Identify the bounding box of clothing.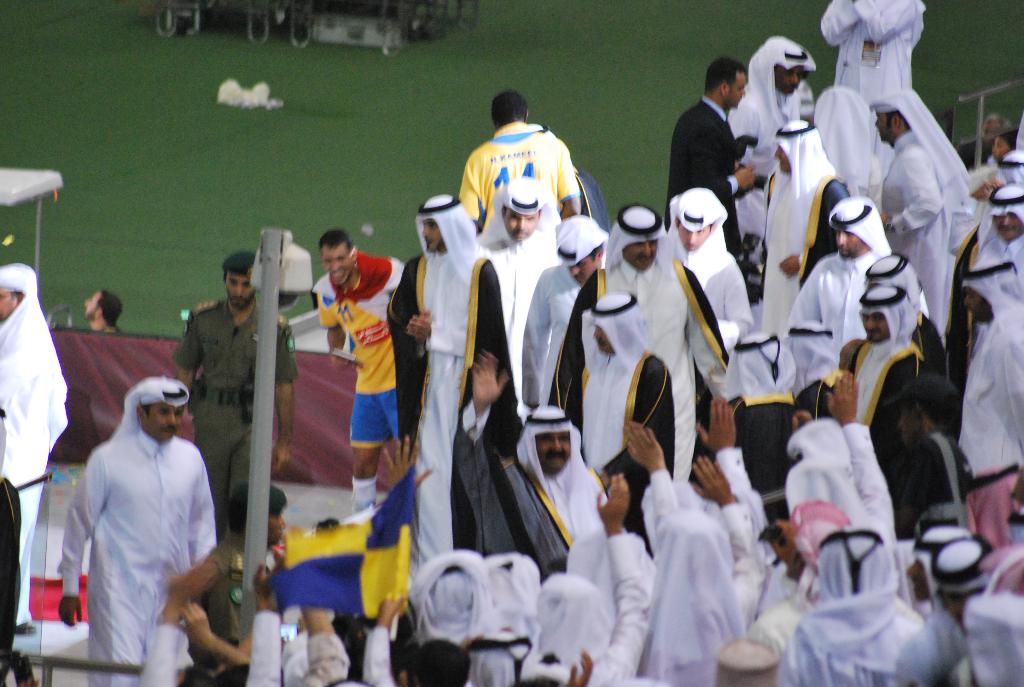
BBox(569, 283, 671, 530).
